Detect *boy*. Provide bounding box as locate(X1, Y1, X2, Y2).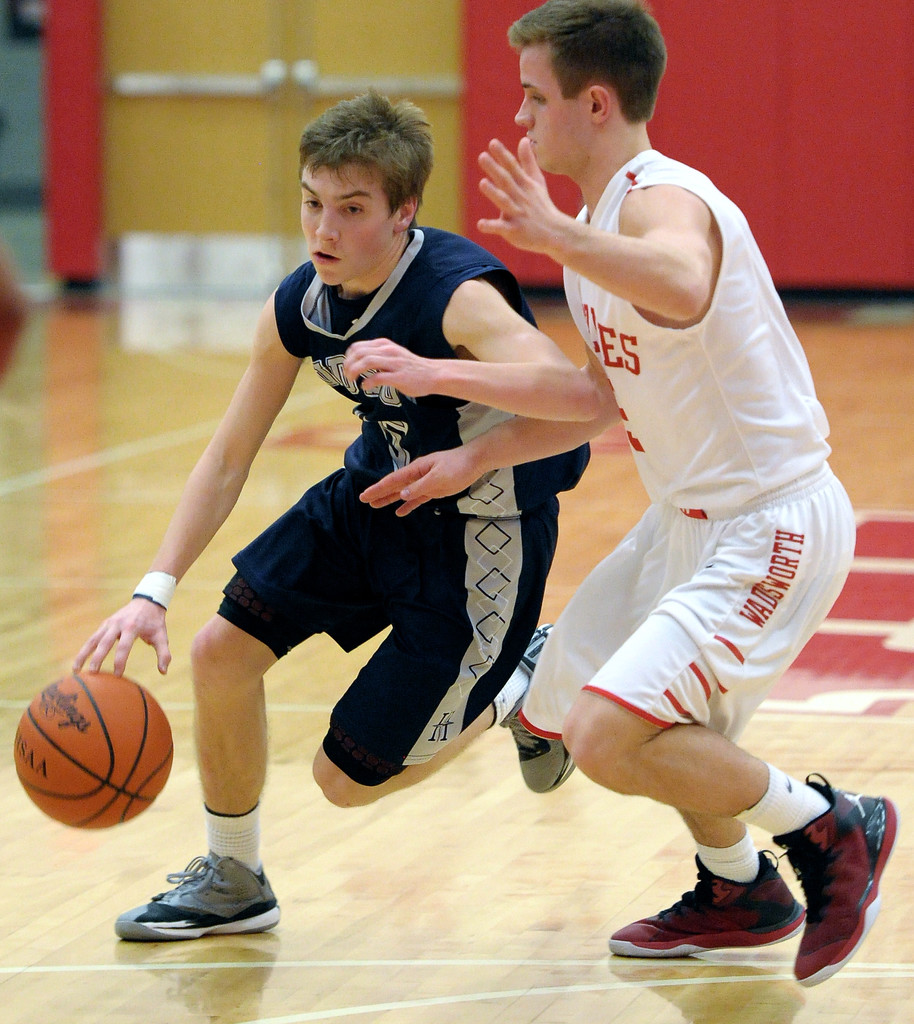
locate(357, 0, 898, 989).
